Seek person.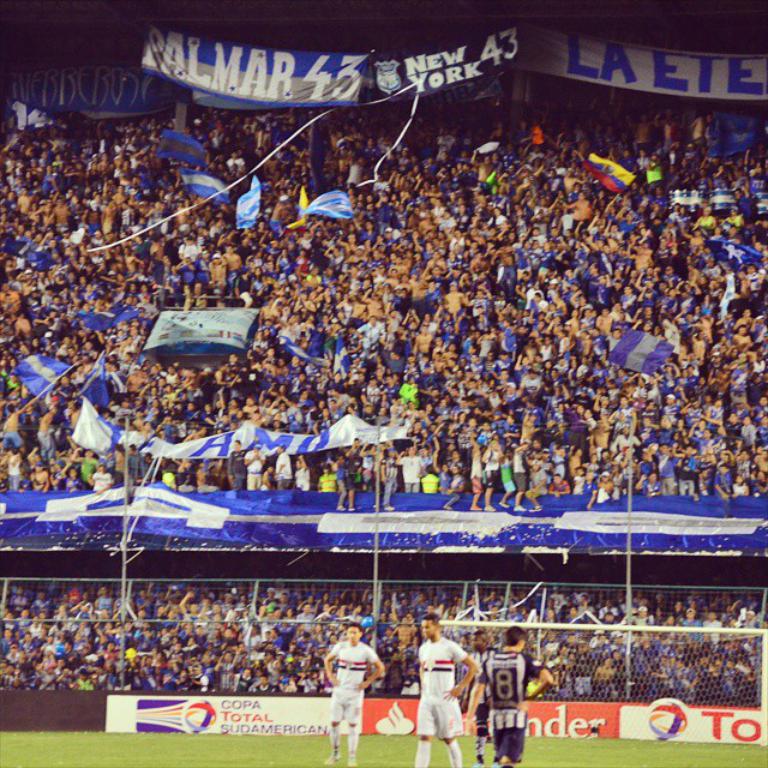
[left=323, top=620, right=384, bottom=766].
